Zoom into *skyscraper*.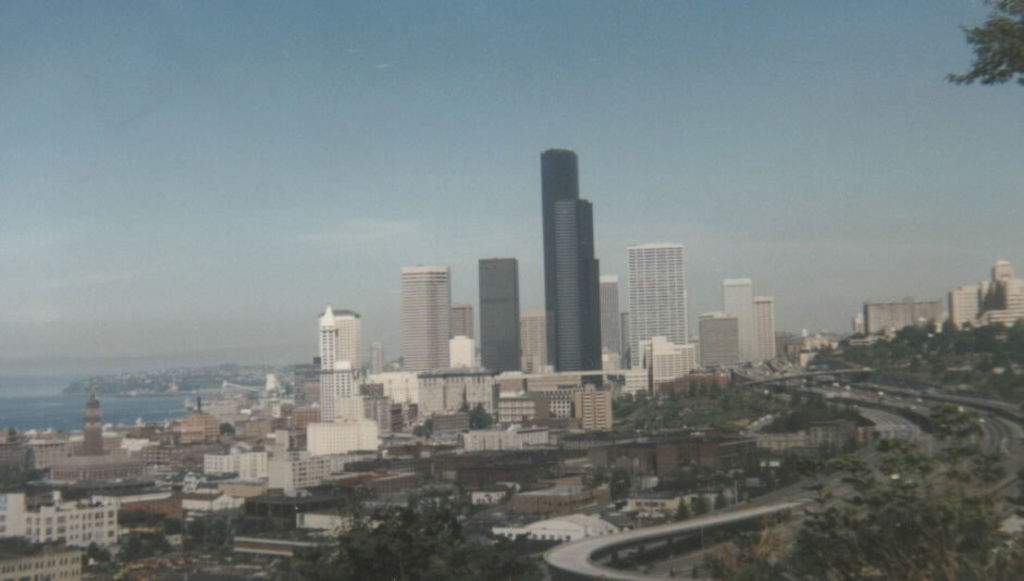
Zoom target: locate(626, 245, 686, 369).
